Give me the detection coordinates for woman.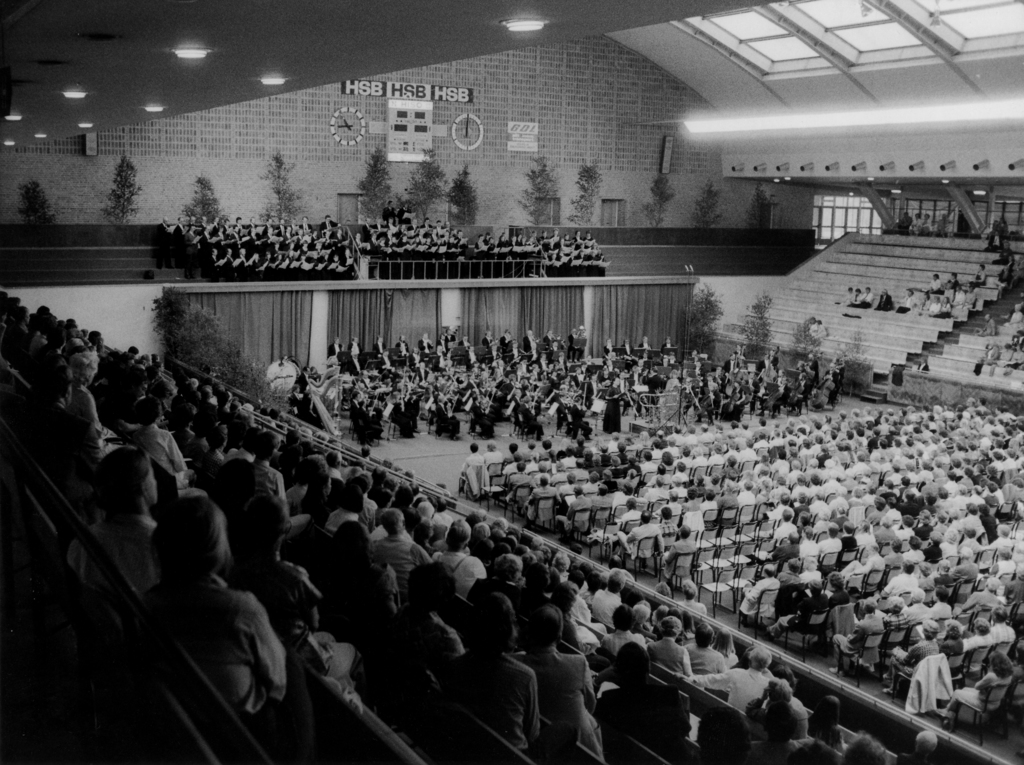
x1=967, y1=265, x2=987, y2=290.
